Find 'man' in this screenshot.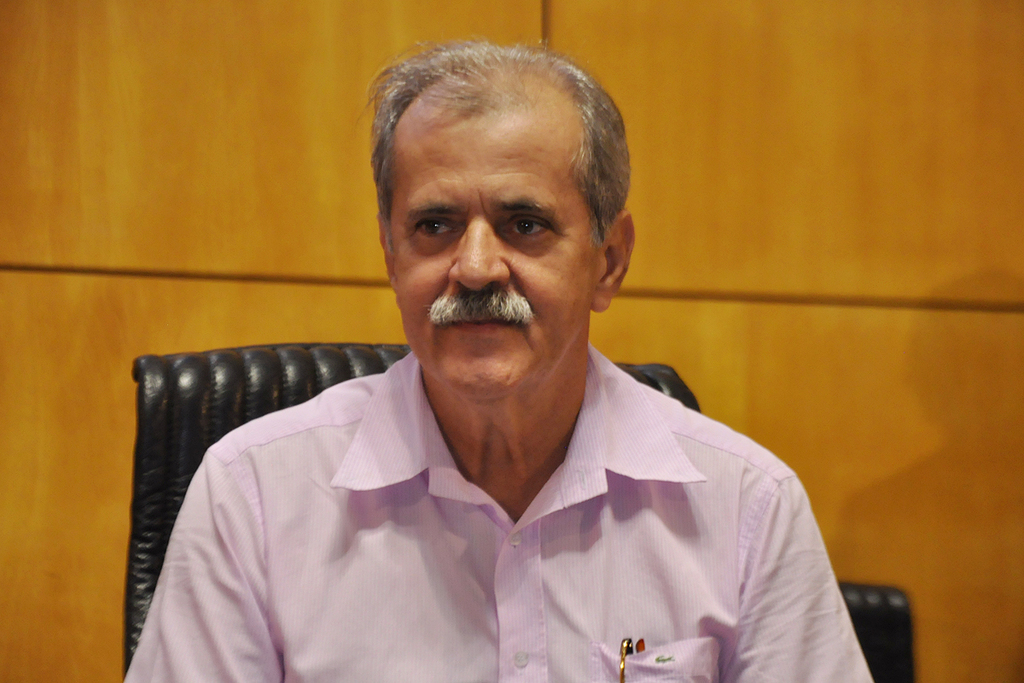
The bounding box for 'man' is BBox(112, 44, 858, 682).
